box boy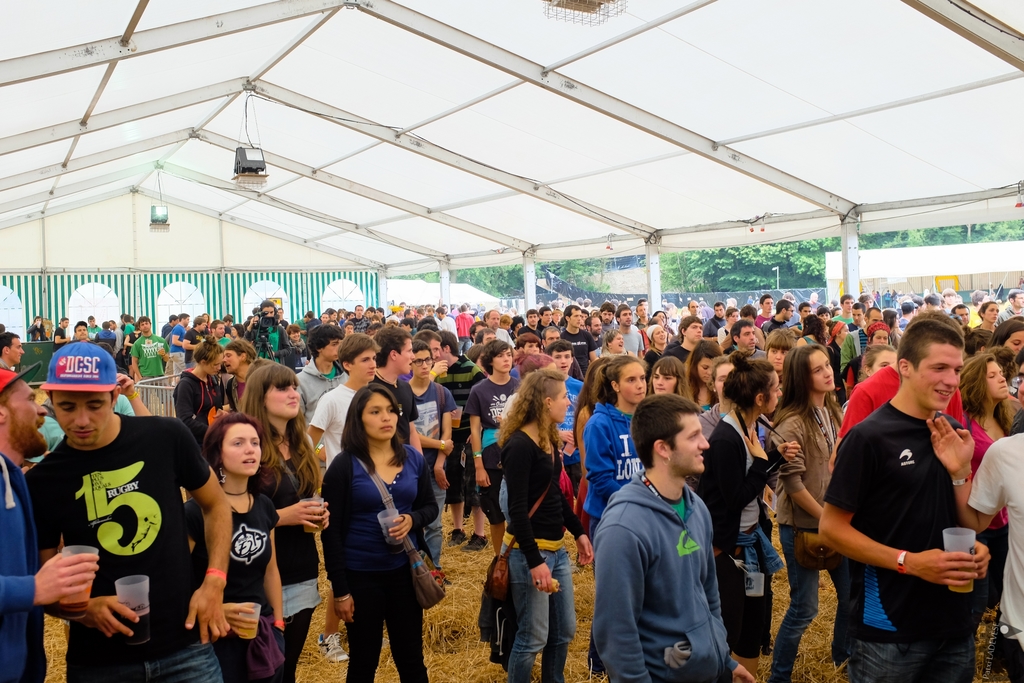
left=541, top=340, right=586, bottom=570
